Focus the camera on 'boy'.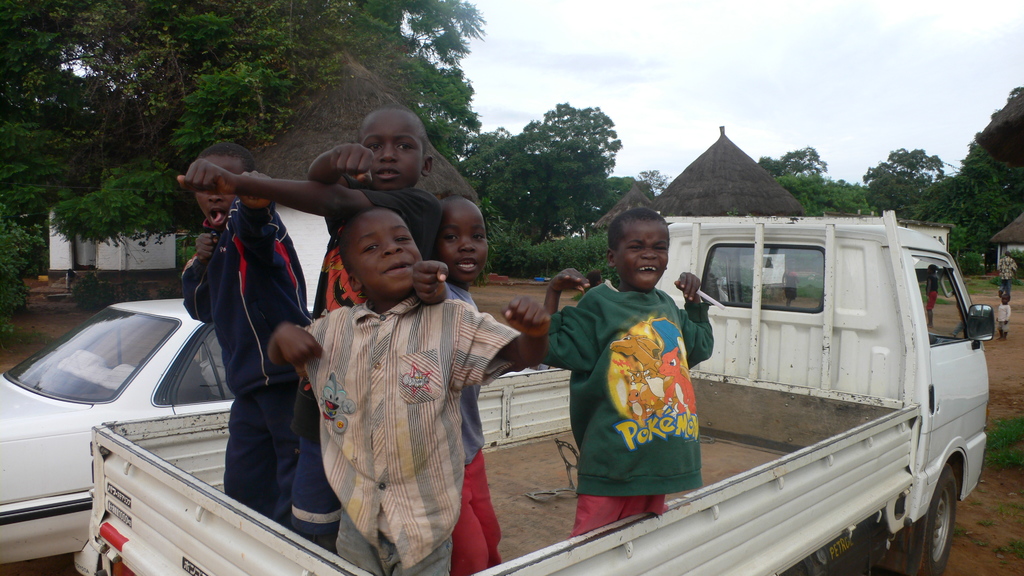
Focus region: locate(177, 105, 441, 548).
